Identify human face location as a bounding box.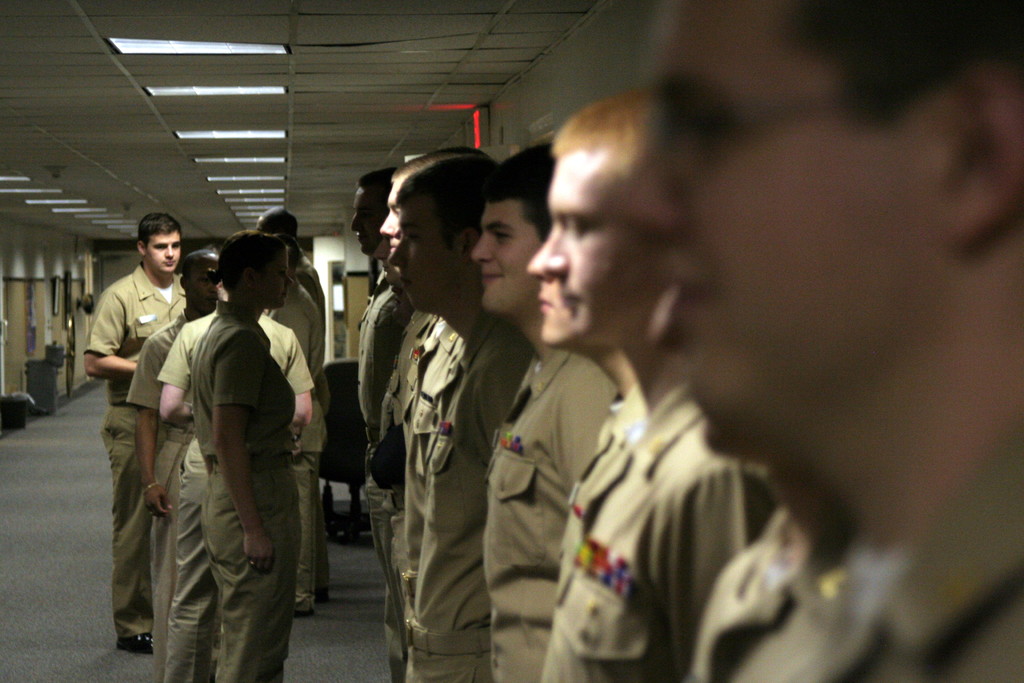
locate(385, 180, 408, 247).
